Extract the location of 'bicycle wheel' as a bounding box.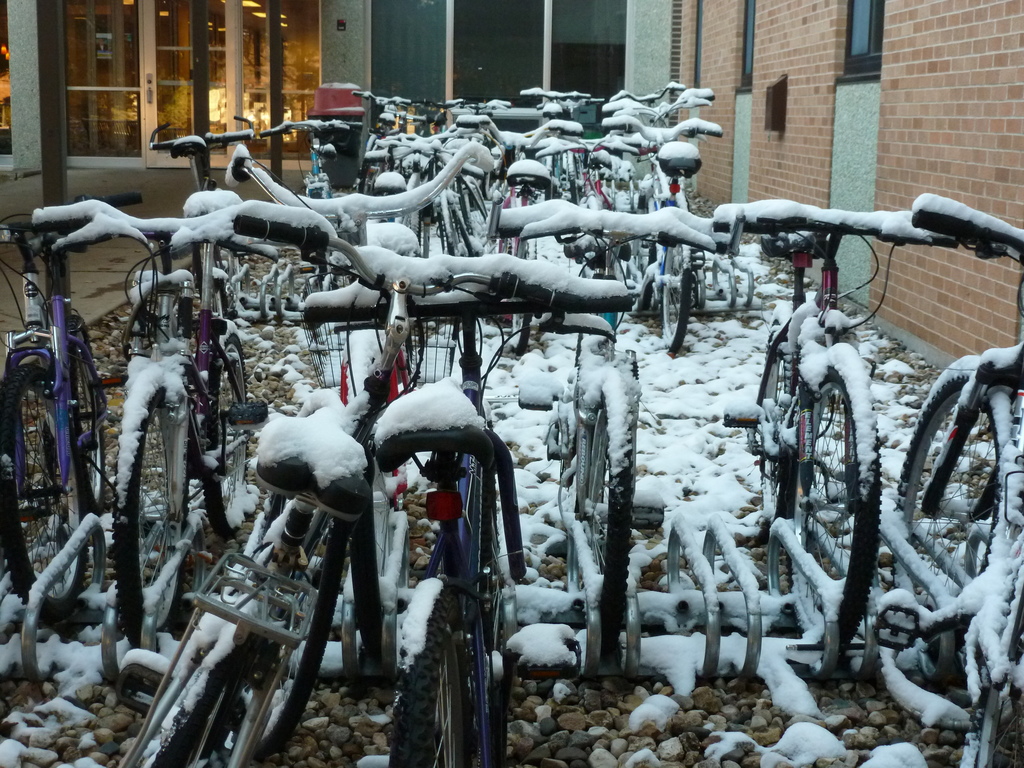
BBox(207, 316, 252, 536).
